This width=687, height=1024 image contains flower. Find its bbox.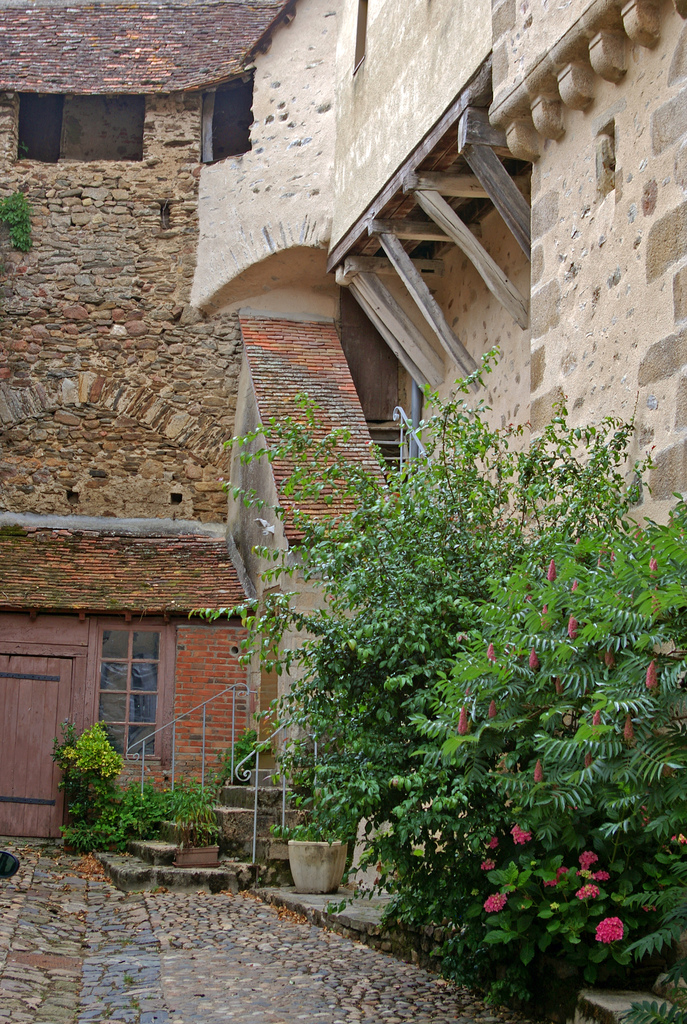
{"x1": 506, "y1": 824, "x2": 543, "y2": 844}.
